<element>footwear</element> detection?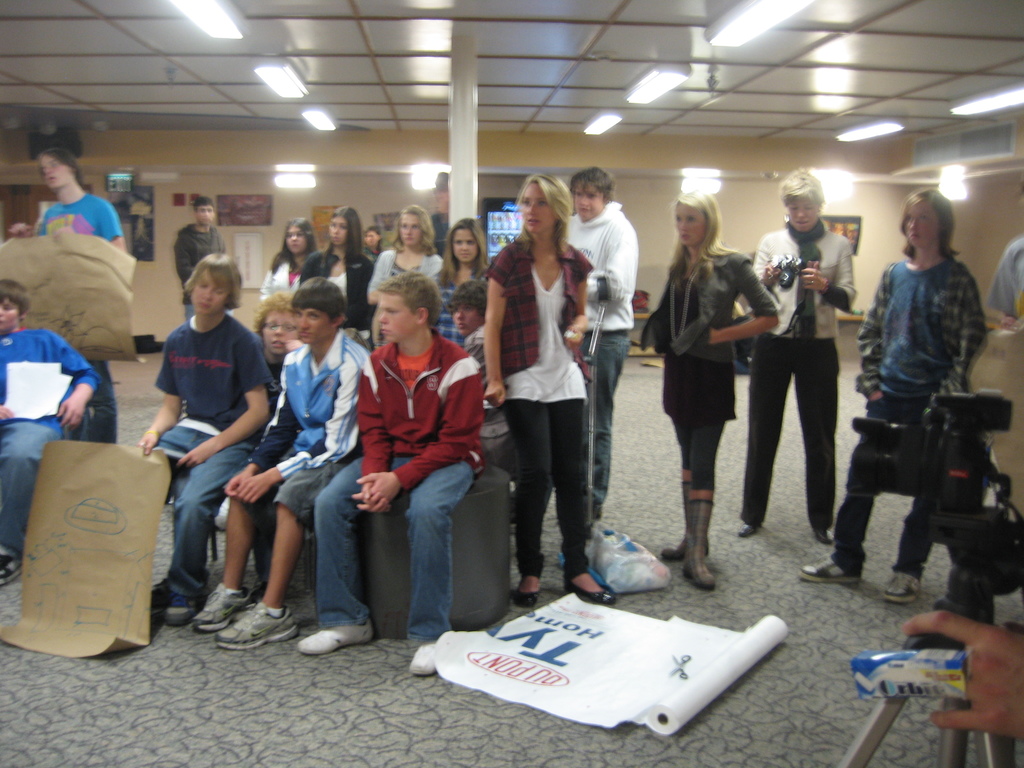
locate(404, 639, 439, 671)
